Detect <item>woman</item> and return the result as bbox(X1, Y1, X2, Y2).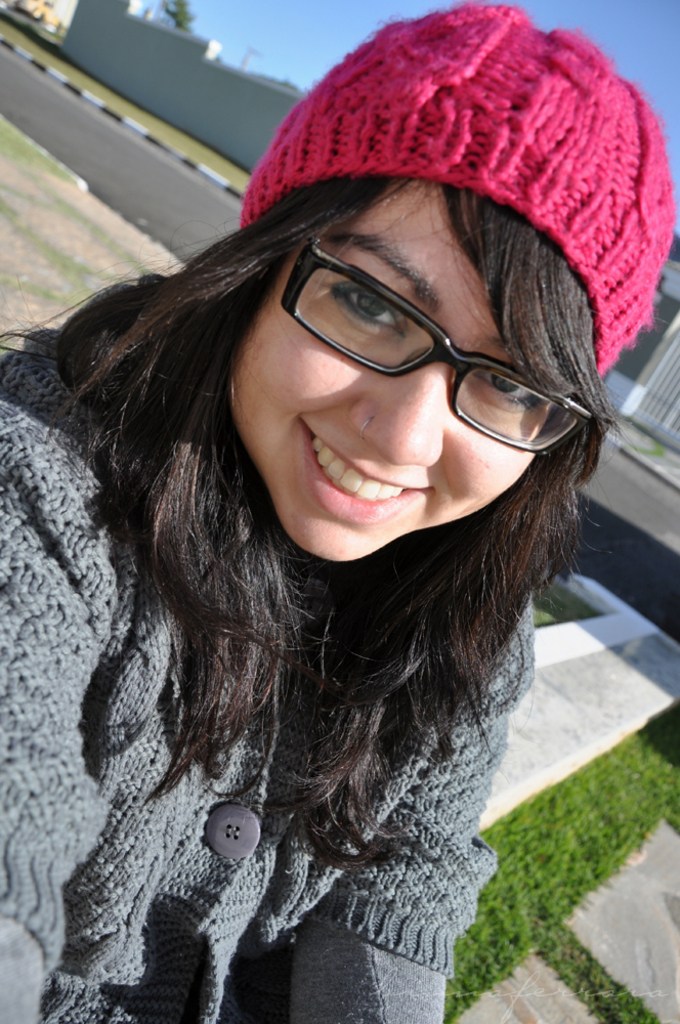
bbox(0, 67, 679, 1000).
